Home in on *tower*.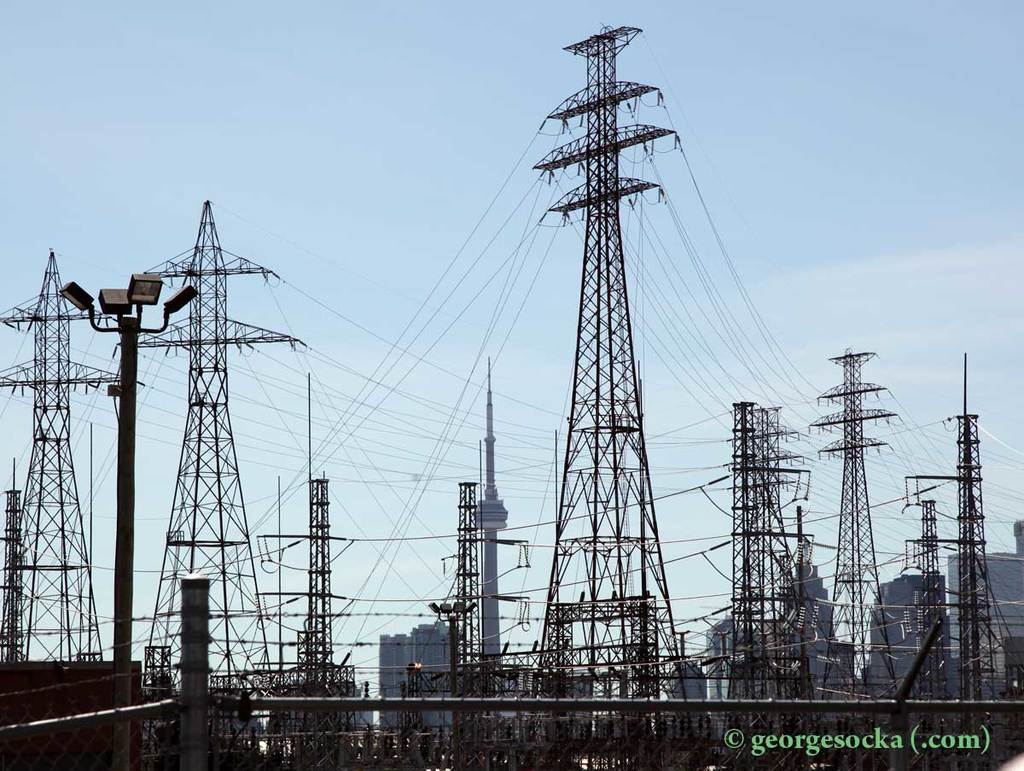
Homed in at 524,14,708,770.
